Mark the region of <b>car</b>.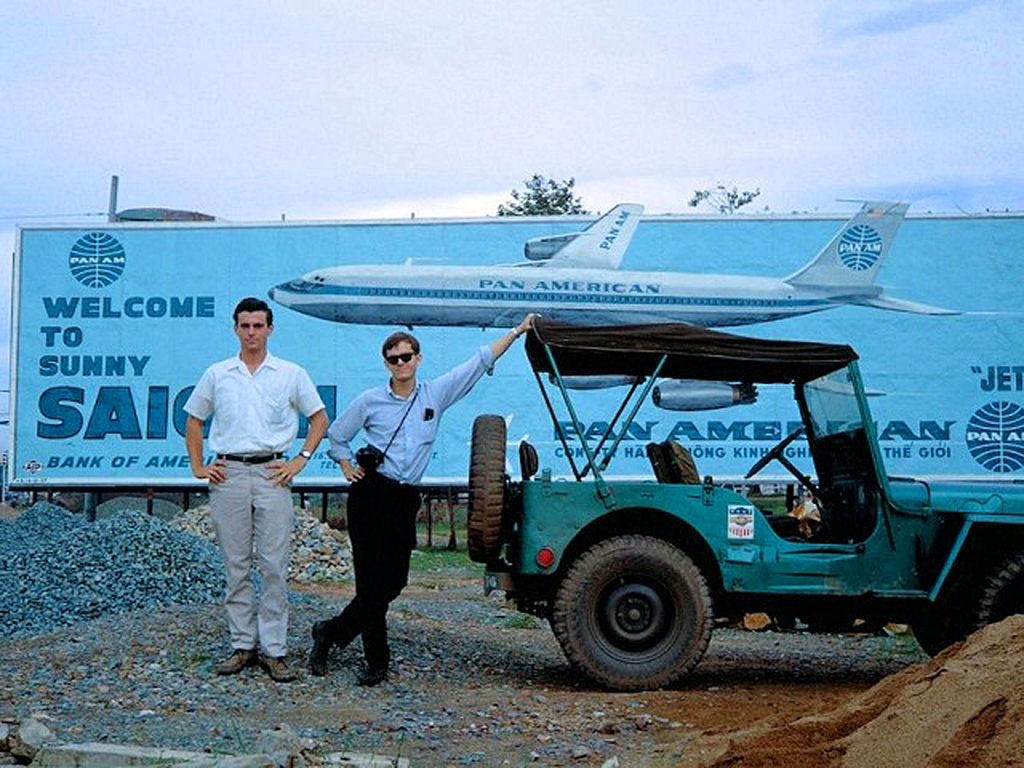
Region: x1=467 y1=324 x2=1014 y2=687.
